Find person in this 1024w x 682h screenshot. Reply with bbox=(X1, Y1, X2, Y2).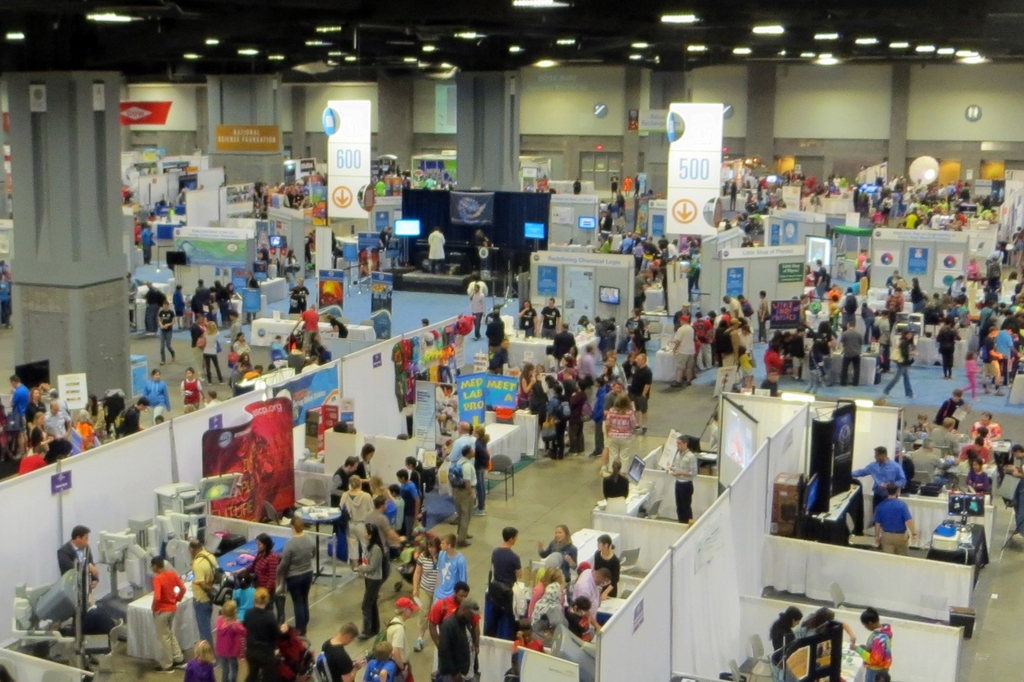
bbox=(579, 560, 609, 630).
